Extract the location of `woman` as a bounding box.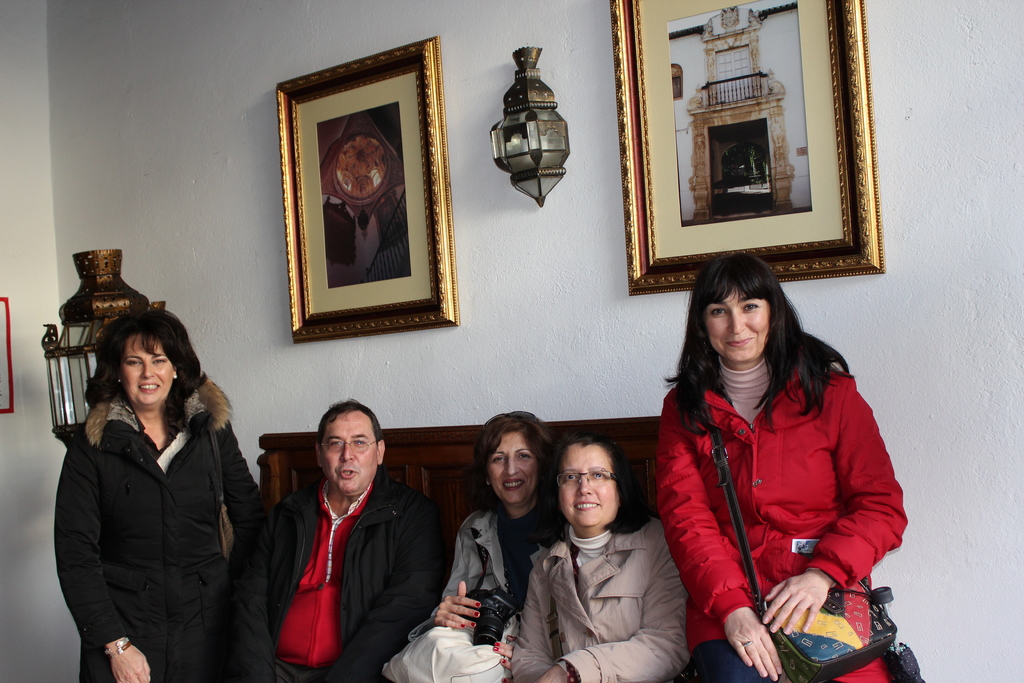
x1=52, y1=285, x2=258, y2=682.
